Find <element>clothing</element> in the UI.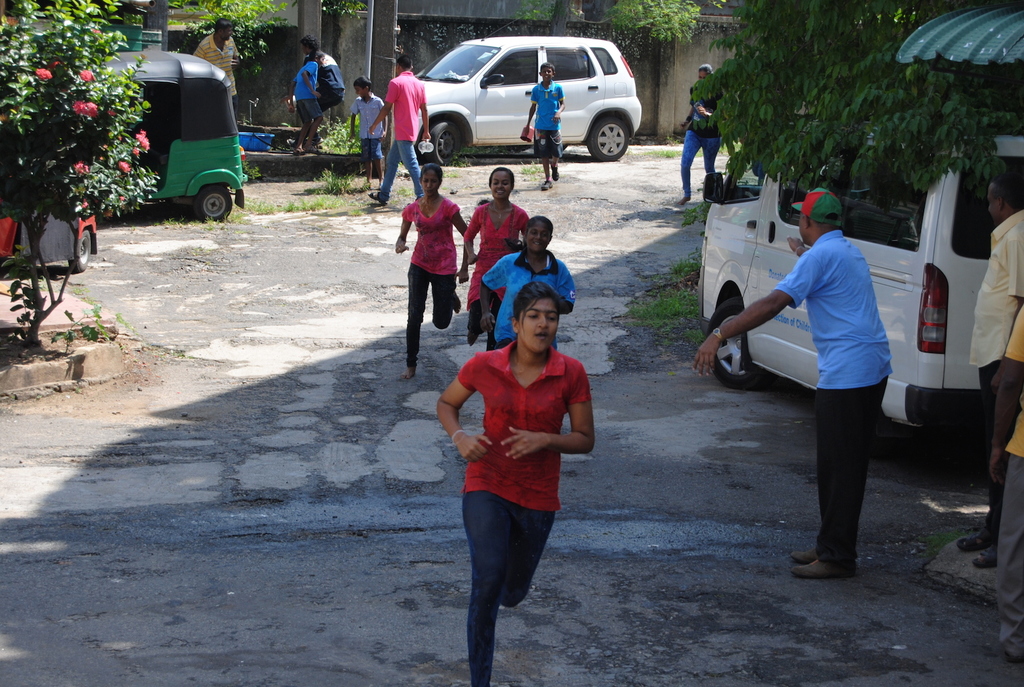
UI element at 292/61/320/118.
